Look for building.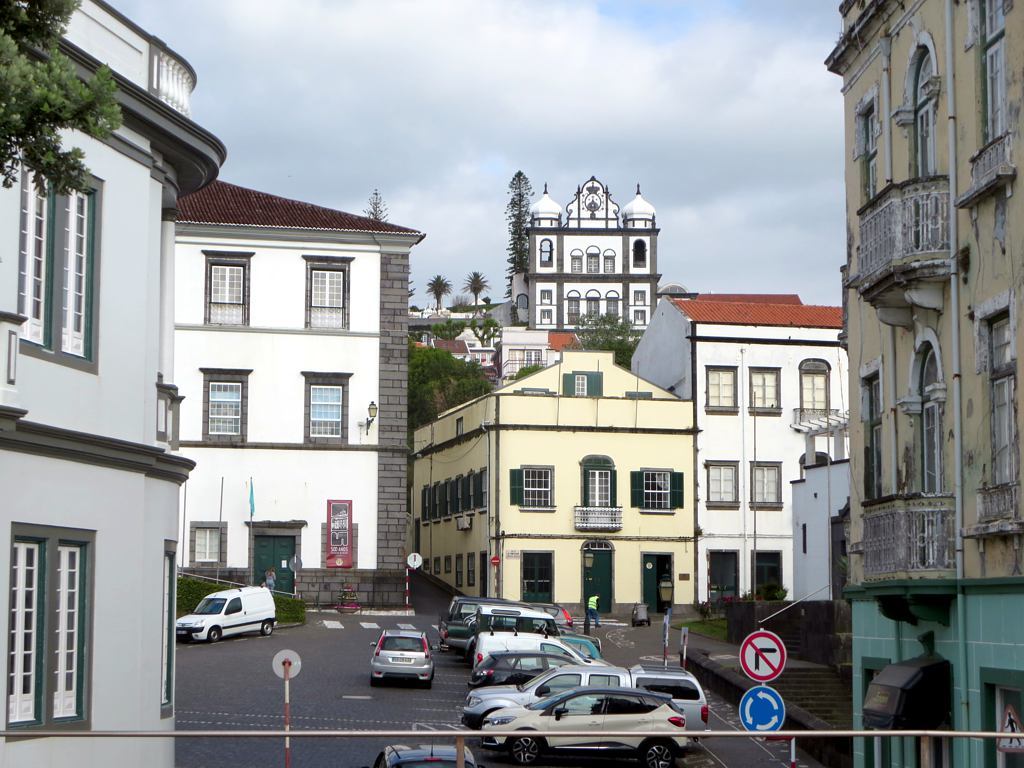
Found: [175,177,421,606].
